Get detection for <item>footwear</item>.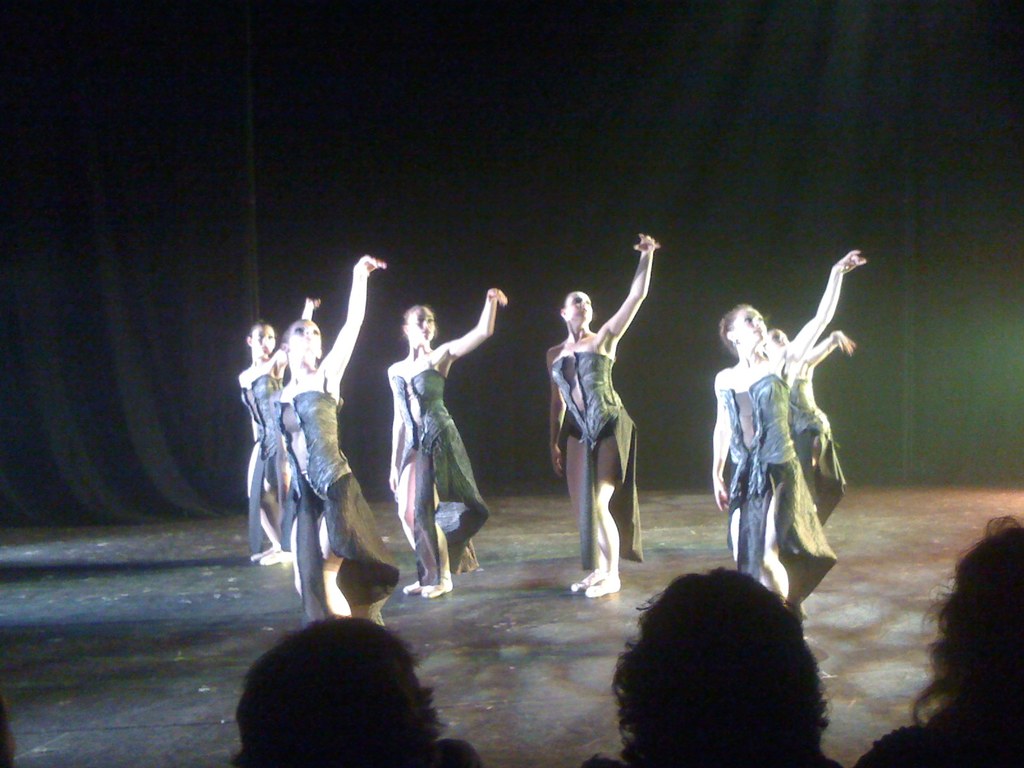
Detection: 401,576,424,596.
